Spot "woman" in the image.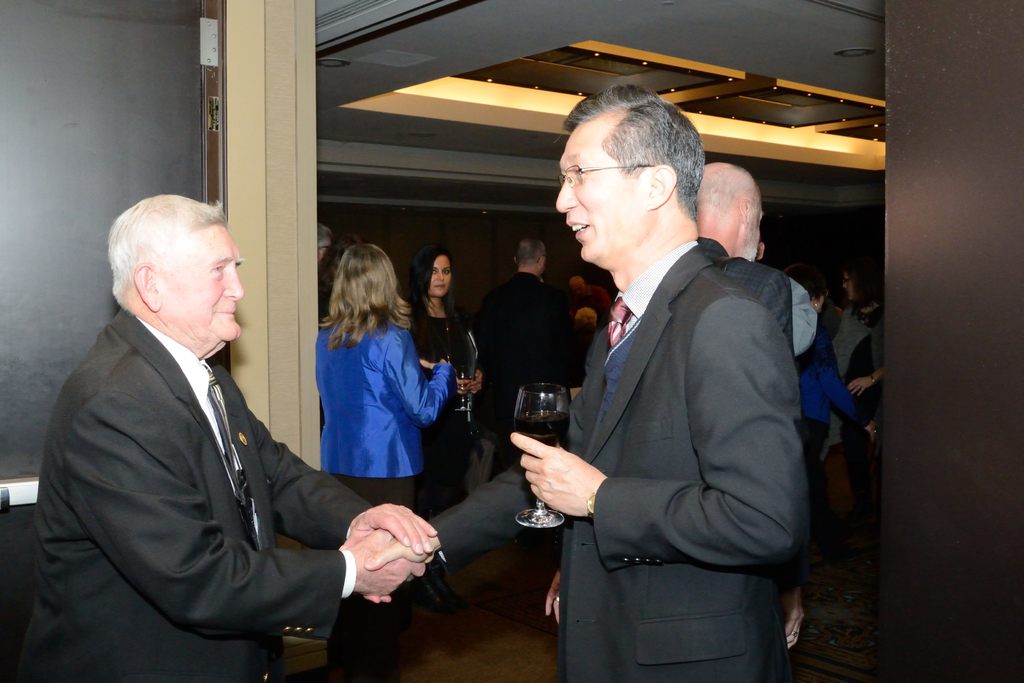
"woman" found at left=296, top=242, right=451, bottom=542.
